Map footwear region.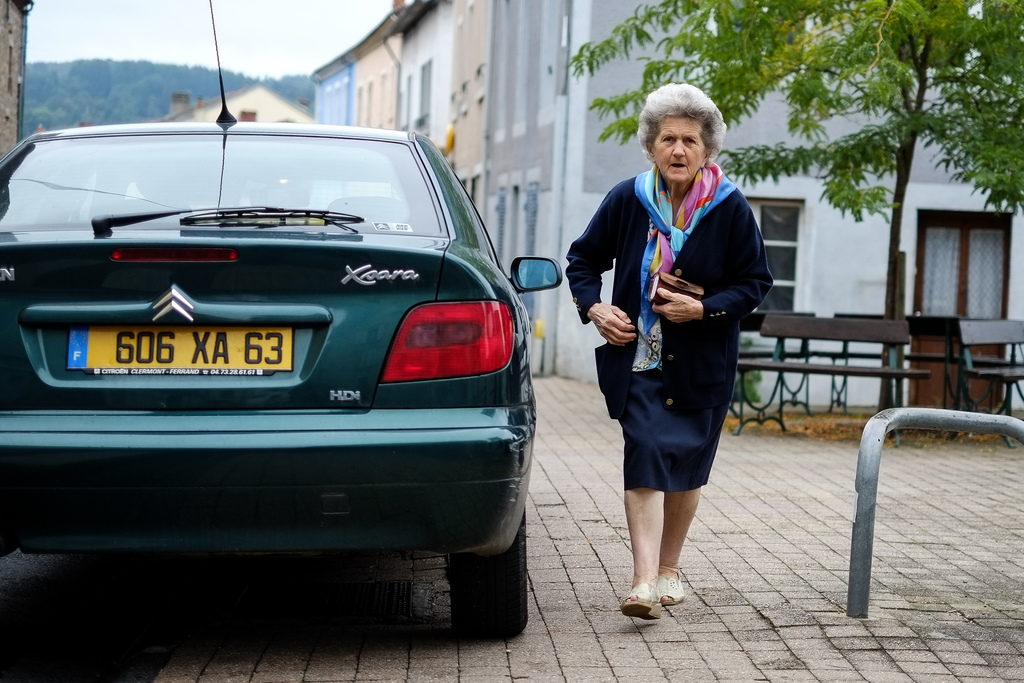
Mapped to 660/562/687/602.
